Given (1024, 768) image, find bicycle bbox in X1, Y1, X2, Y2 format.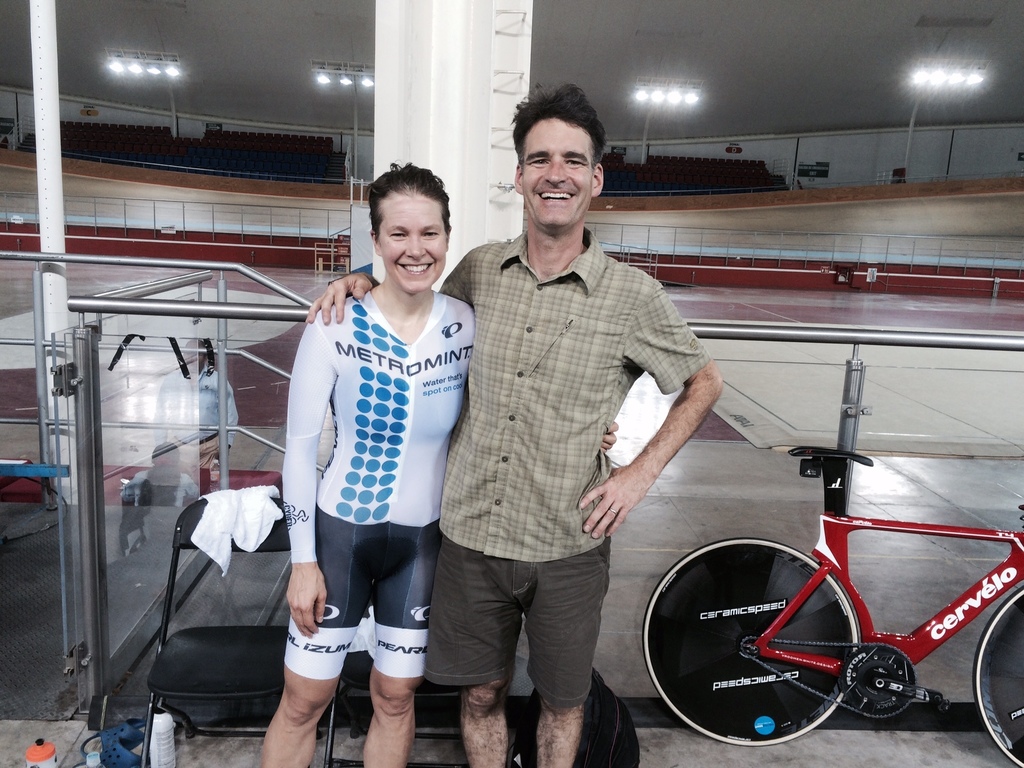
644, 469, 1009, 751.
